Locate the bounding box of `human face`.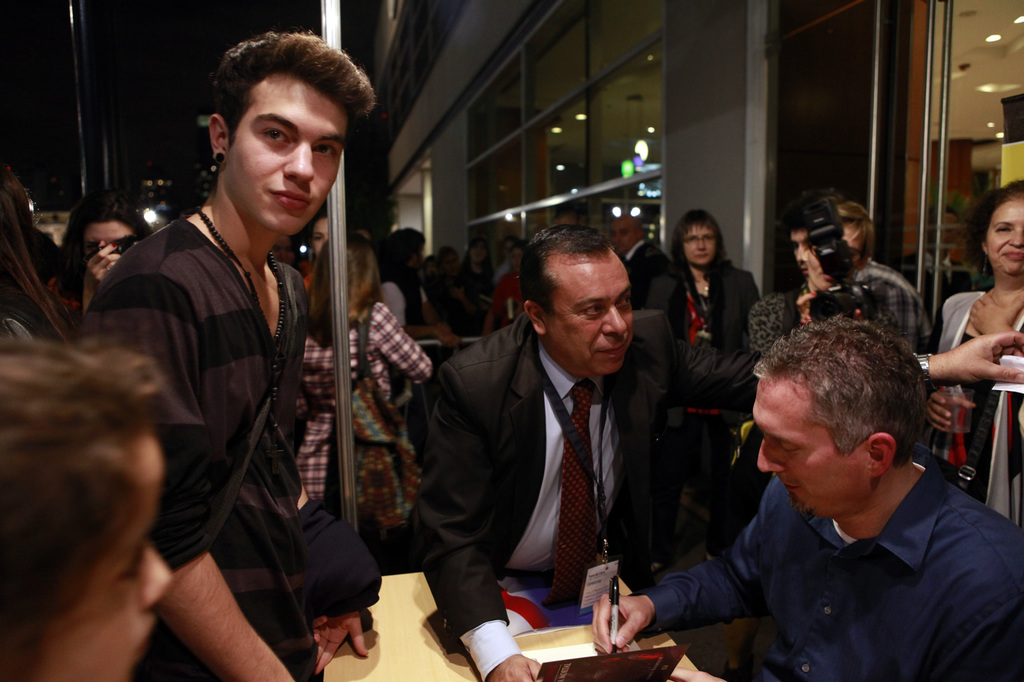
Bounding box: l=76, t=219, r=127, b=274.
